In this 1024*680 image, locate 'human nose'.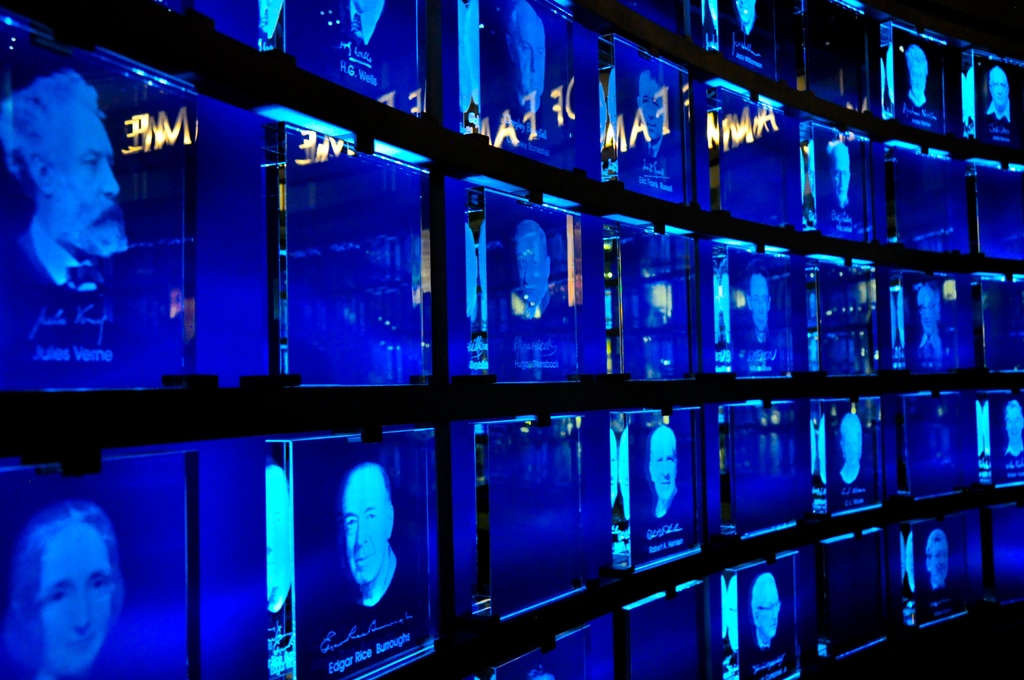
Bounding box: [left=662, top=461, right=668, bottom=475].
